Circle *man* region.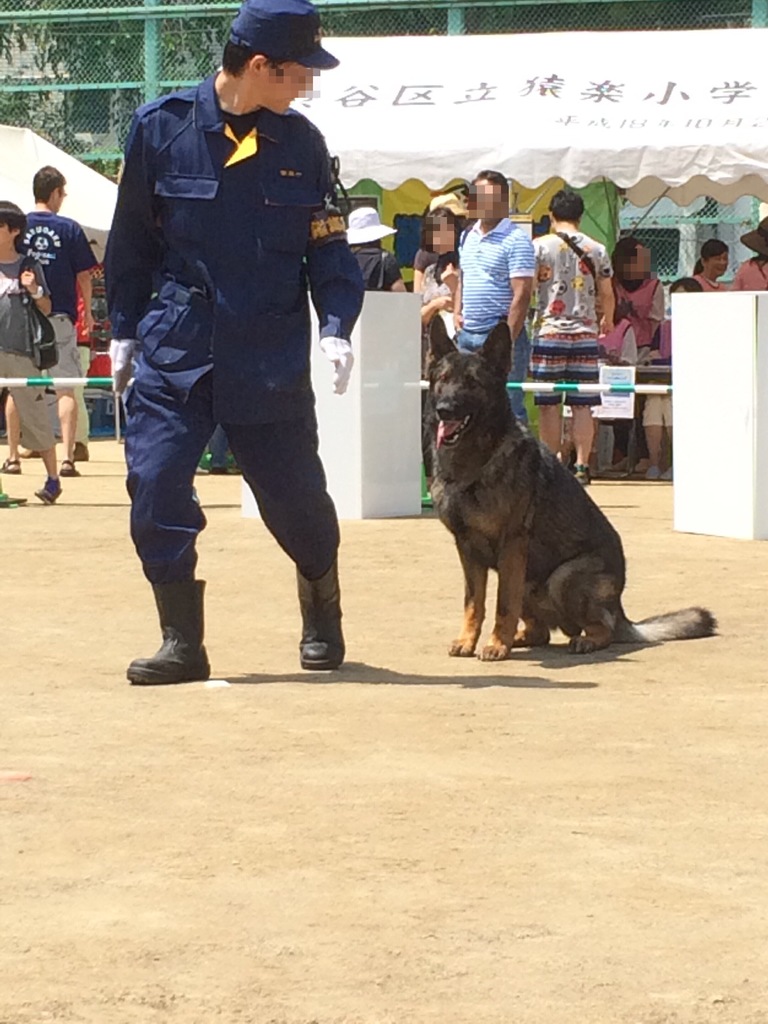
Region: bbox=[531, 195, 621, 477].
